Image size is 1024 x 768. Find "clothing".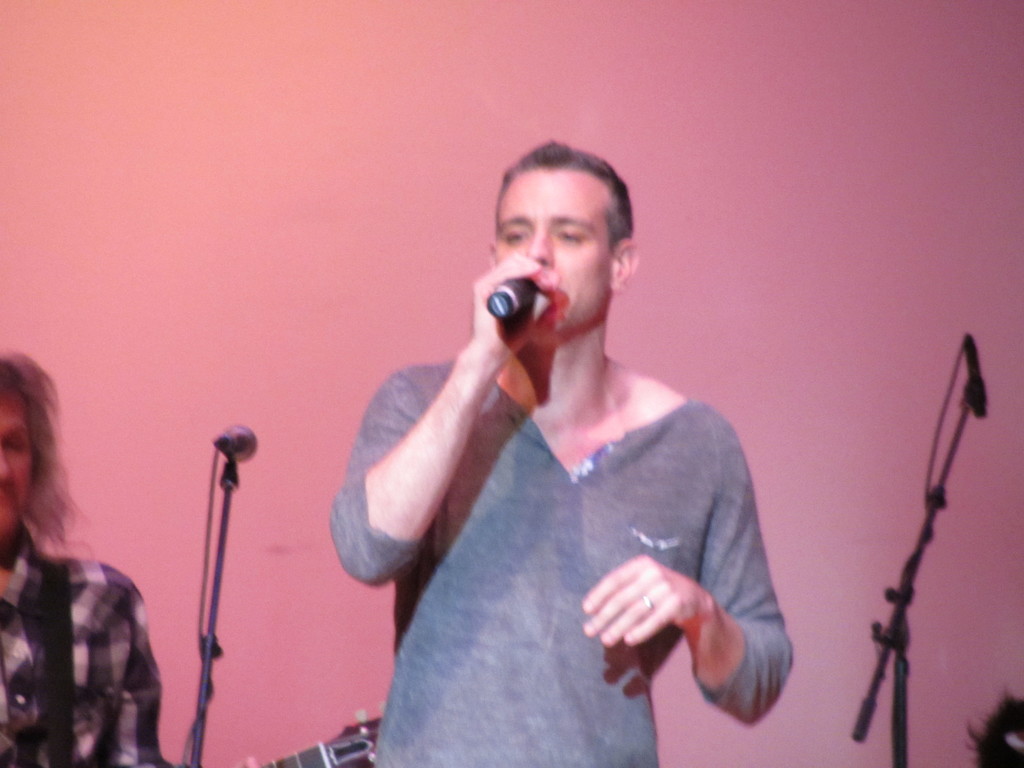
bbox(378, 280, 771, 735).
